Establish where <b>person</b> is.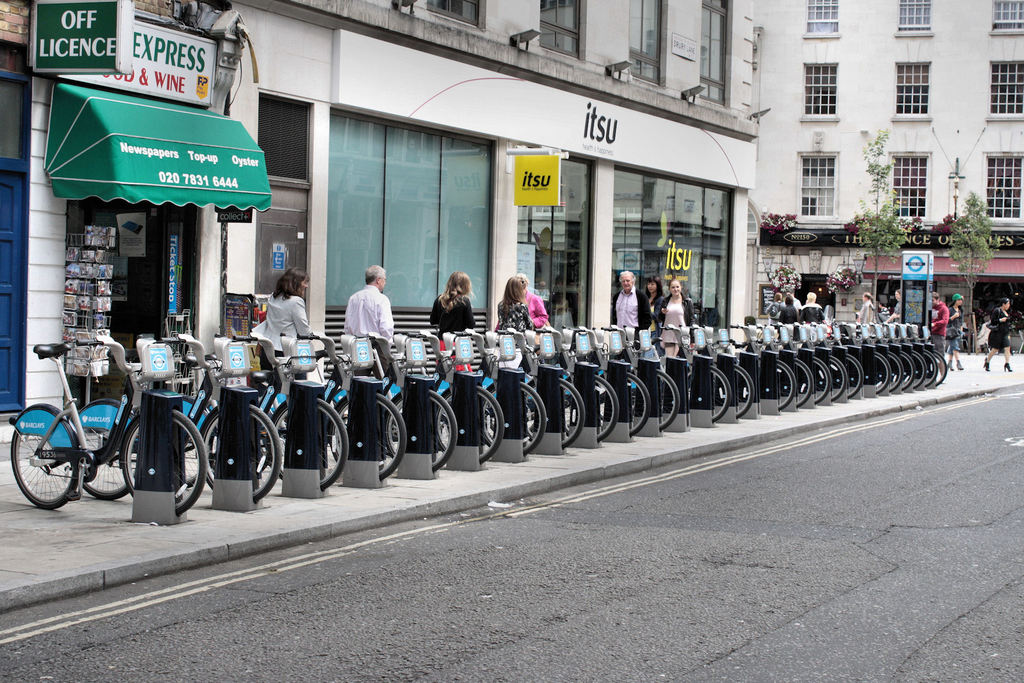
Established at detection(665, 274, 692, 358).
